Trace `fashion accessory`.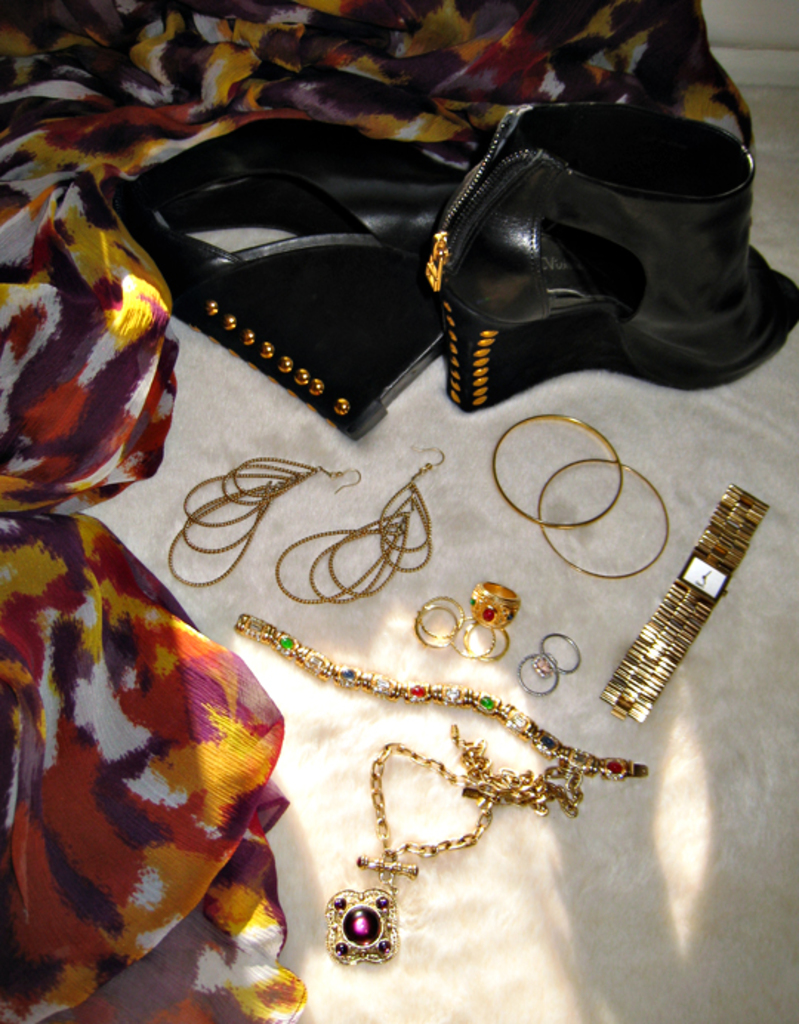
Traced to locate(422, 104, 798, 416).
